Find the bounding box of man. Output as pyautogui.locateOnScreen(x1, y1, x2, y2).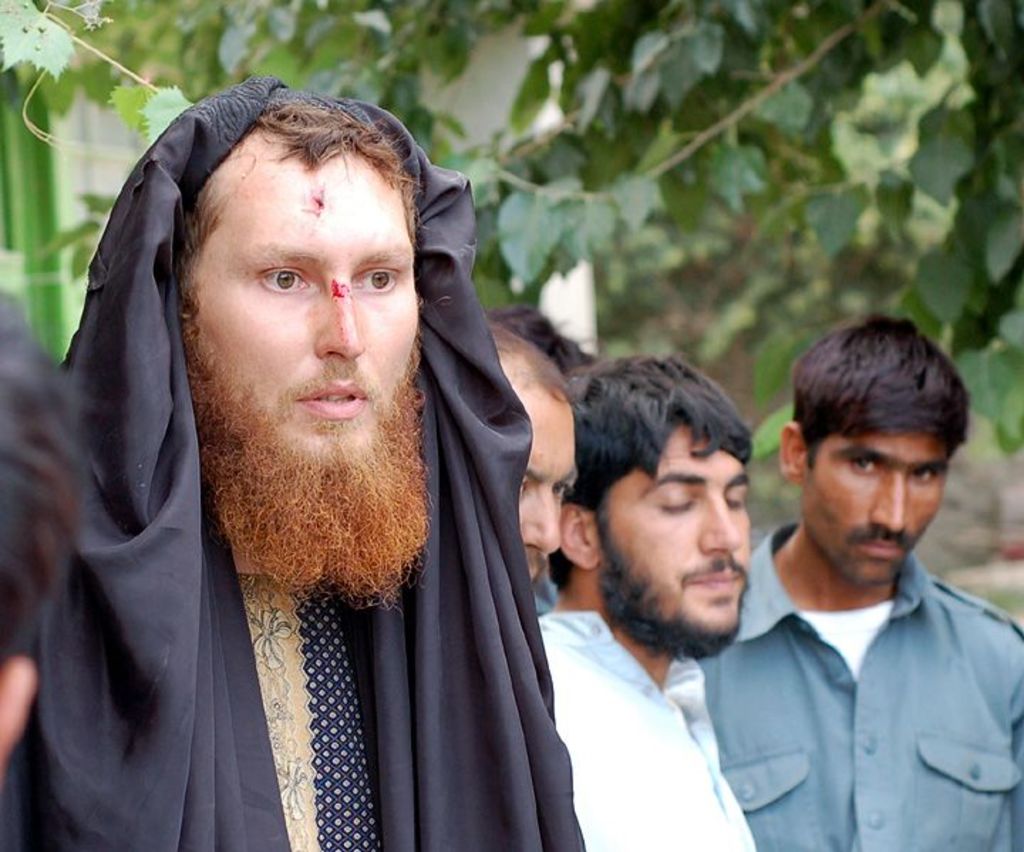
pyautogui.locateOnScreen(532, 347, 762, 851).
